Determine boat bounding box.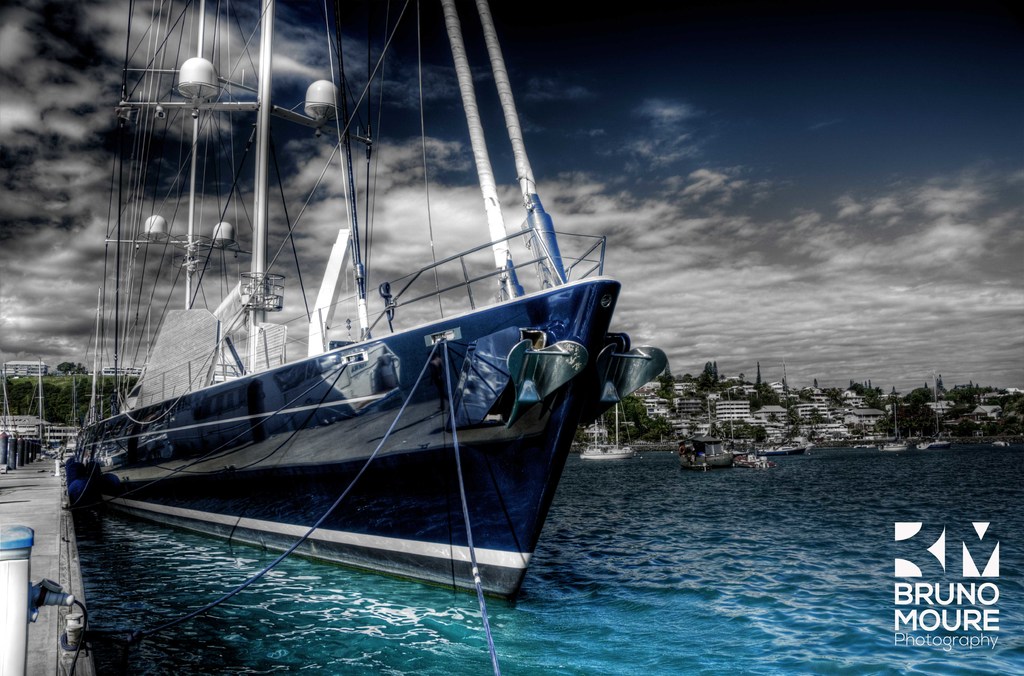
Determined: bbox=(690, 431, 762, 473).
